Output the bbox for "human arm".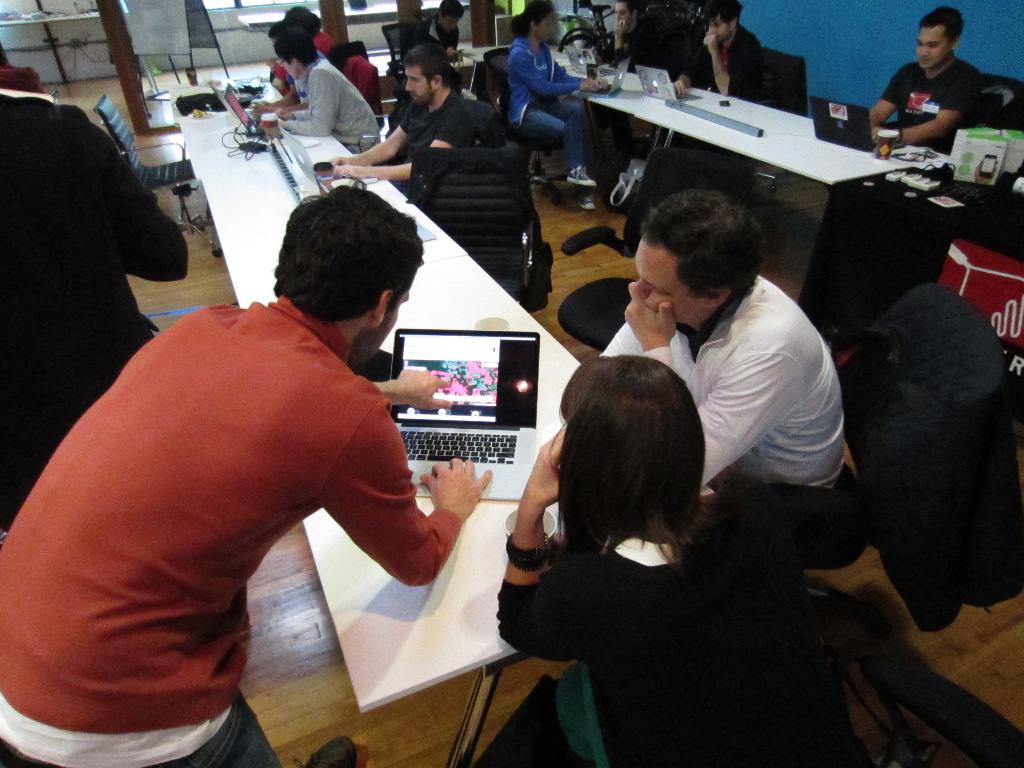
508 47 609 95.
